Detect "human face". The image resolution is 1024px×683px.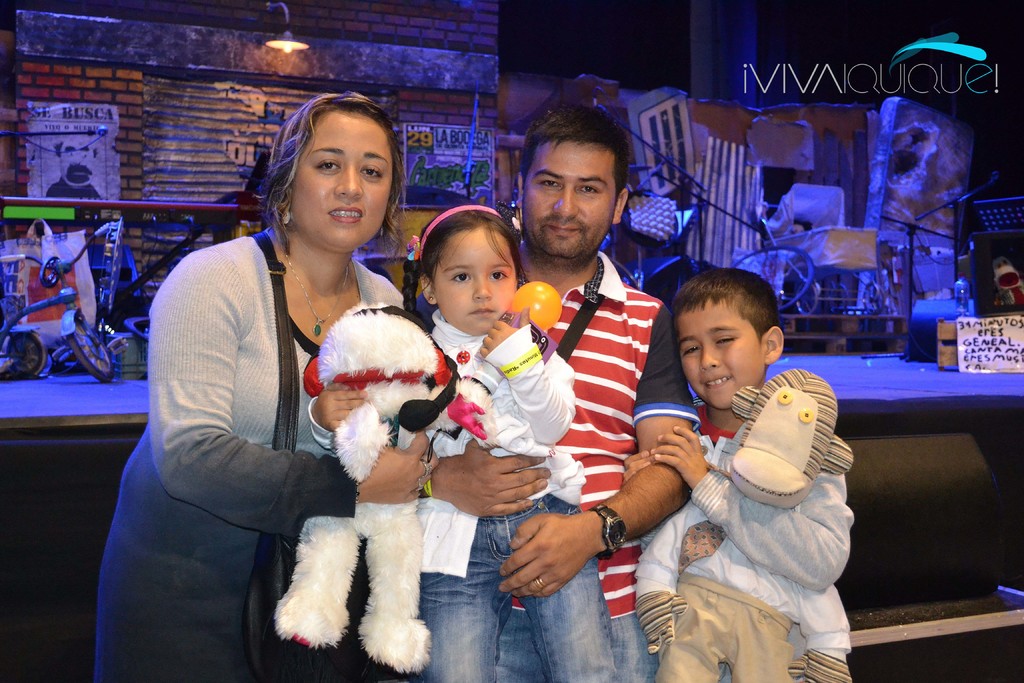
<bbox>432, 224, 513, 345</bbox>.
